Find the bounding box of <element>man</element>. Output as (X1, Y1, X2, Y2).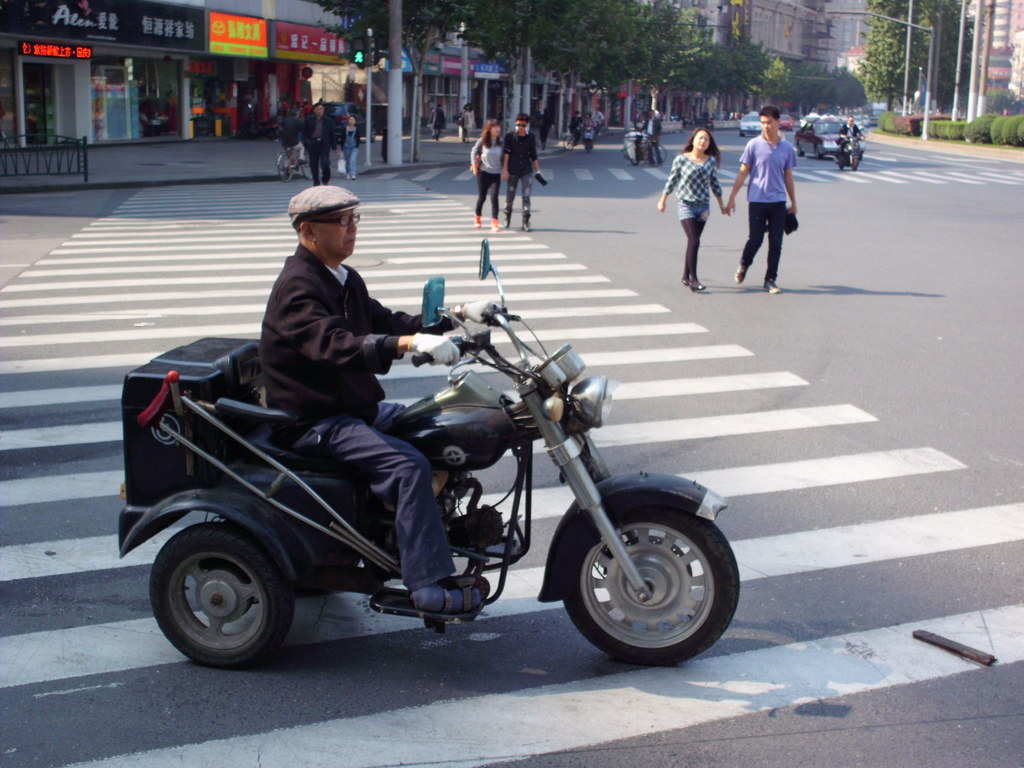
(501, 112, 541, 231).
